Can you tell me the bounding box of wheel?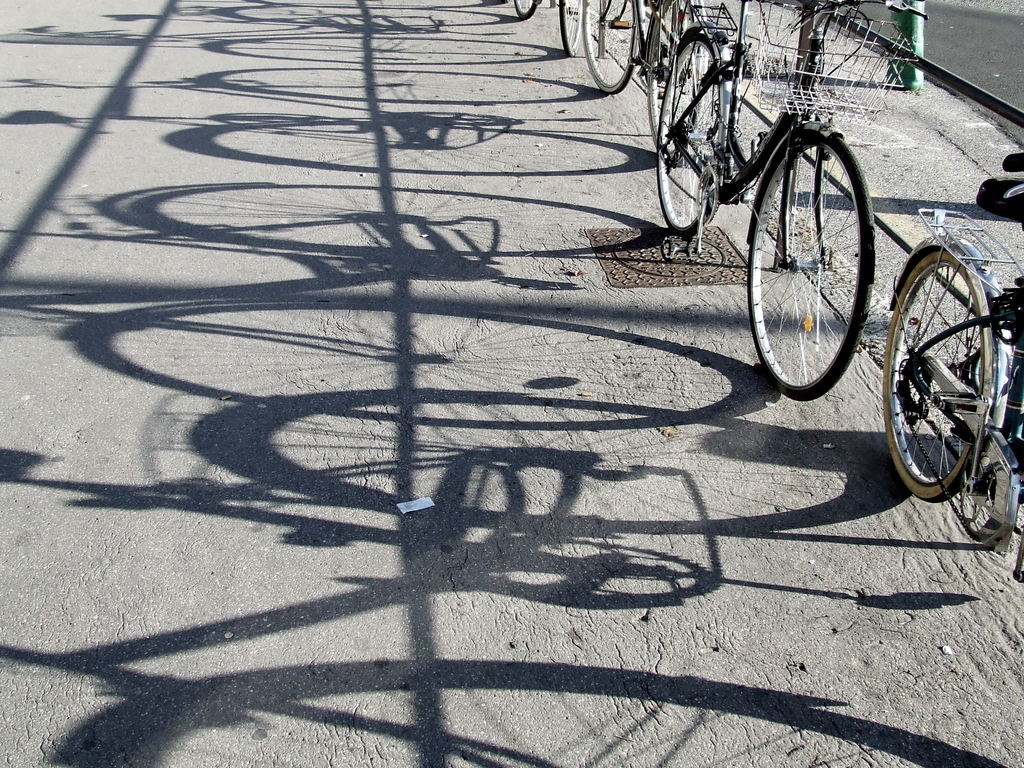
<bbox>579, 0, 641, 93</bbox>.
